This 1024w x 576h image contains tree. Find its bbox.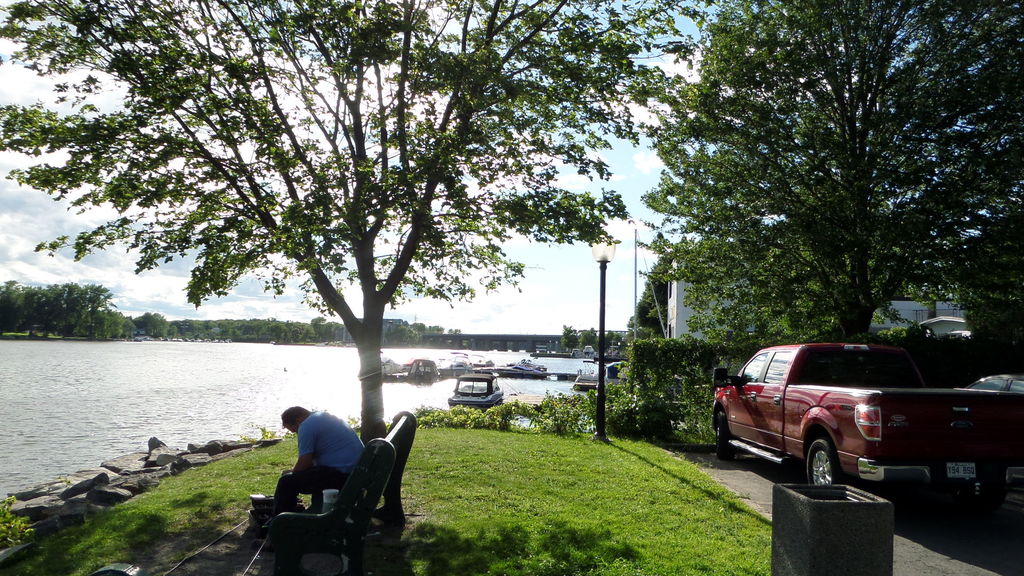
x1=563 y1=326 x2=579 y2=350.
